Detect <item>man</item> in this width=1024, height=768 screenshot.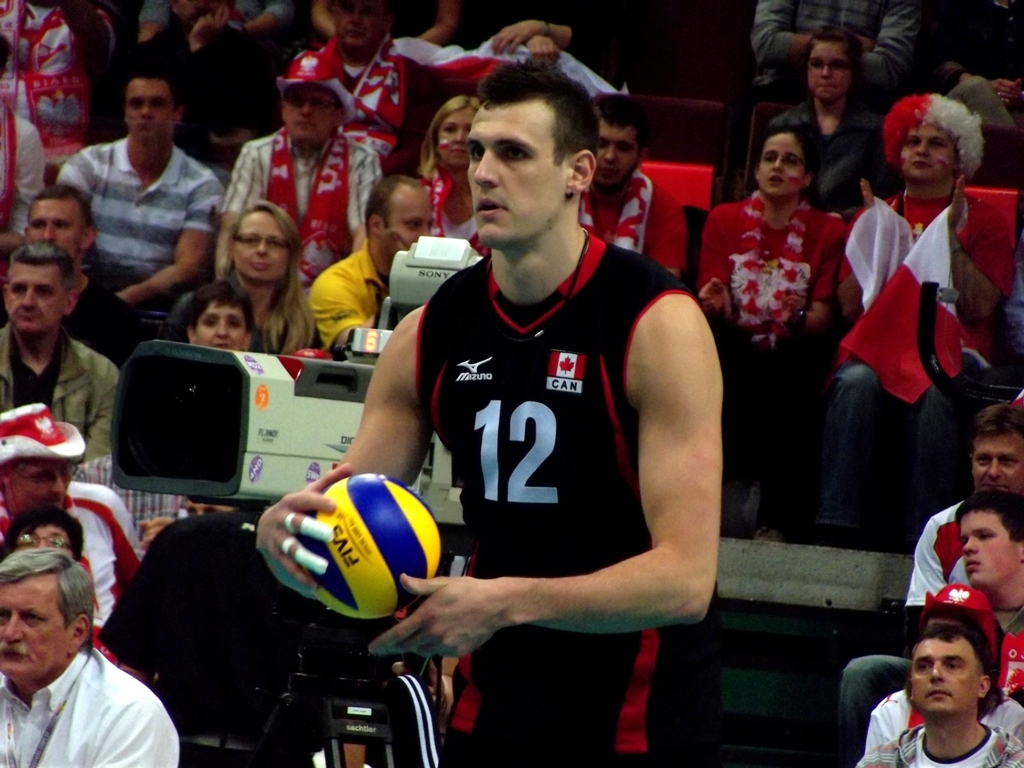
Detection: detection(837, 403, 1023, 767).
